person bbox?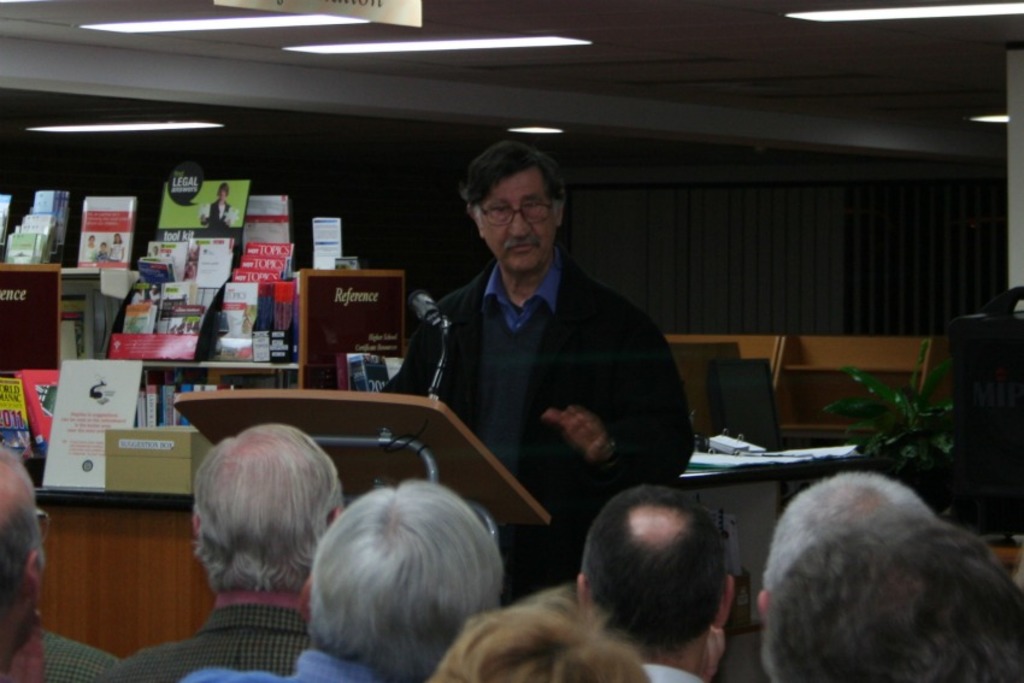
<box>571,471,737,682</box>
